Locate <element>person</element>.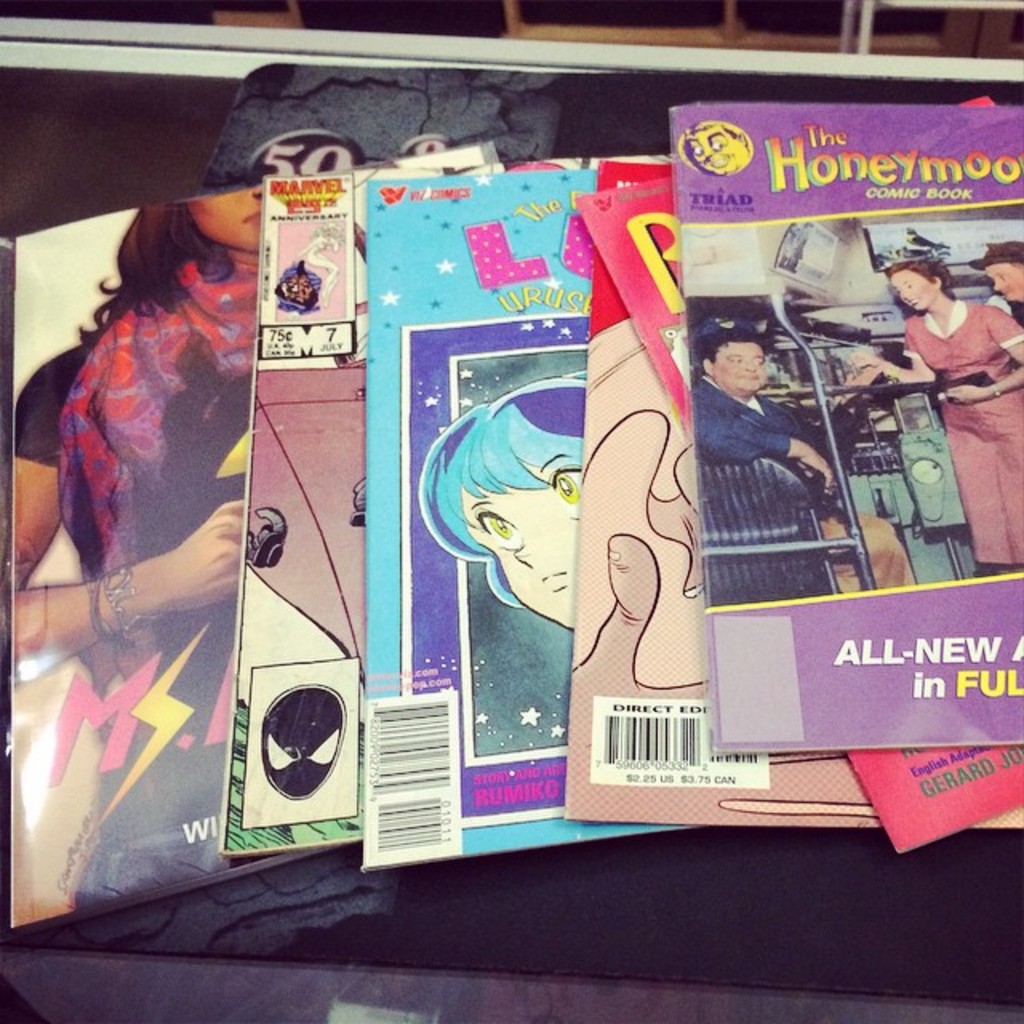
Bounding box: <box>22,184,299,907</box>.
